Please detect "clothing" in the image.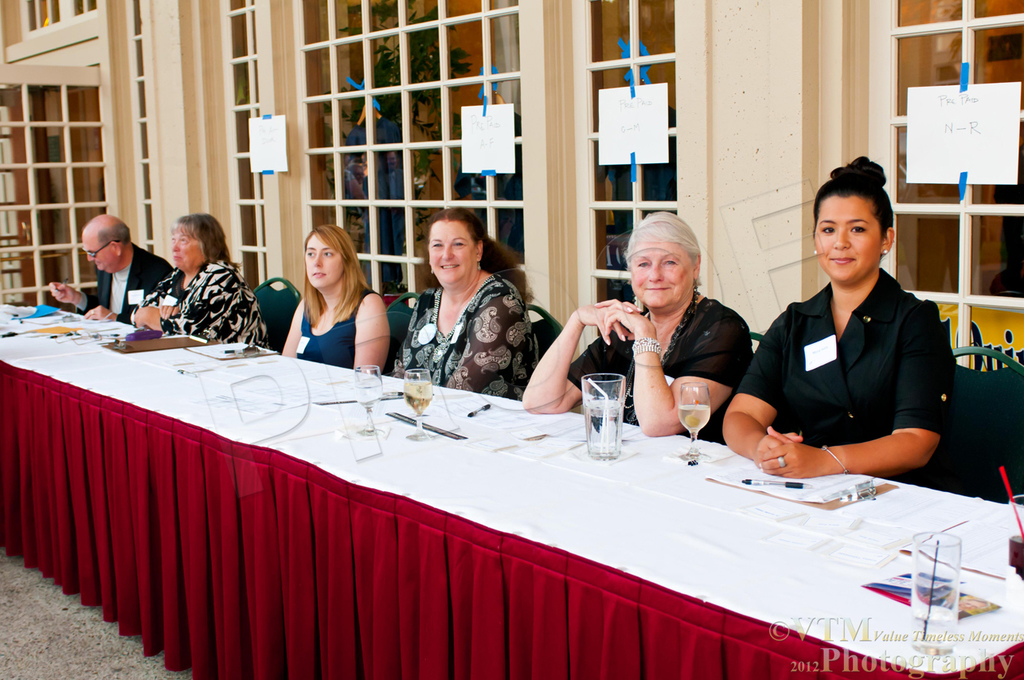
locate(119, 262, 270, 340).
